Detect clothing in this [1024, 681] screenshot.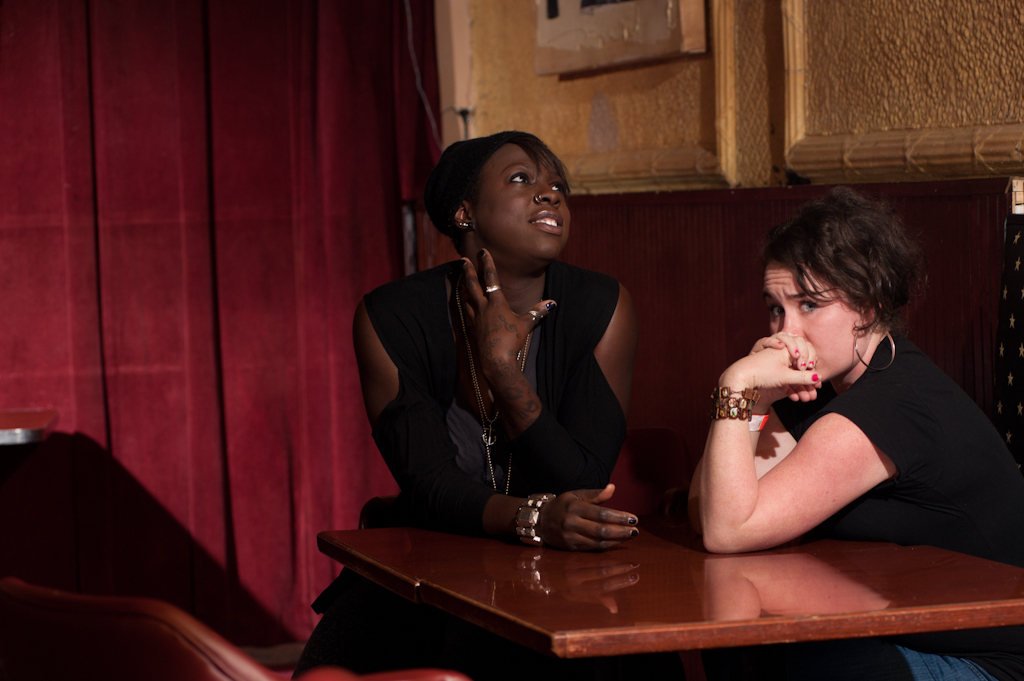
Detection: BBox(293, 253, 622, 680).
